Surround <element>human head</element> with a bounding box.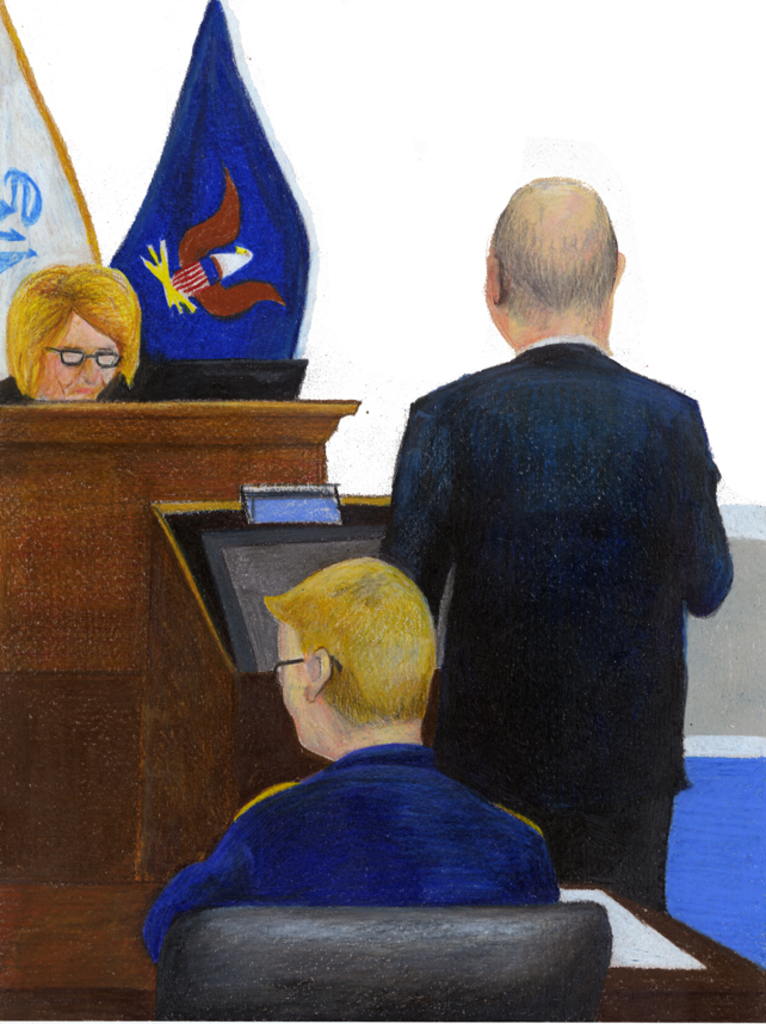
Rect(261, 550, 435, 754).
